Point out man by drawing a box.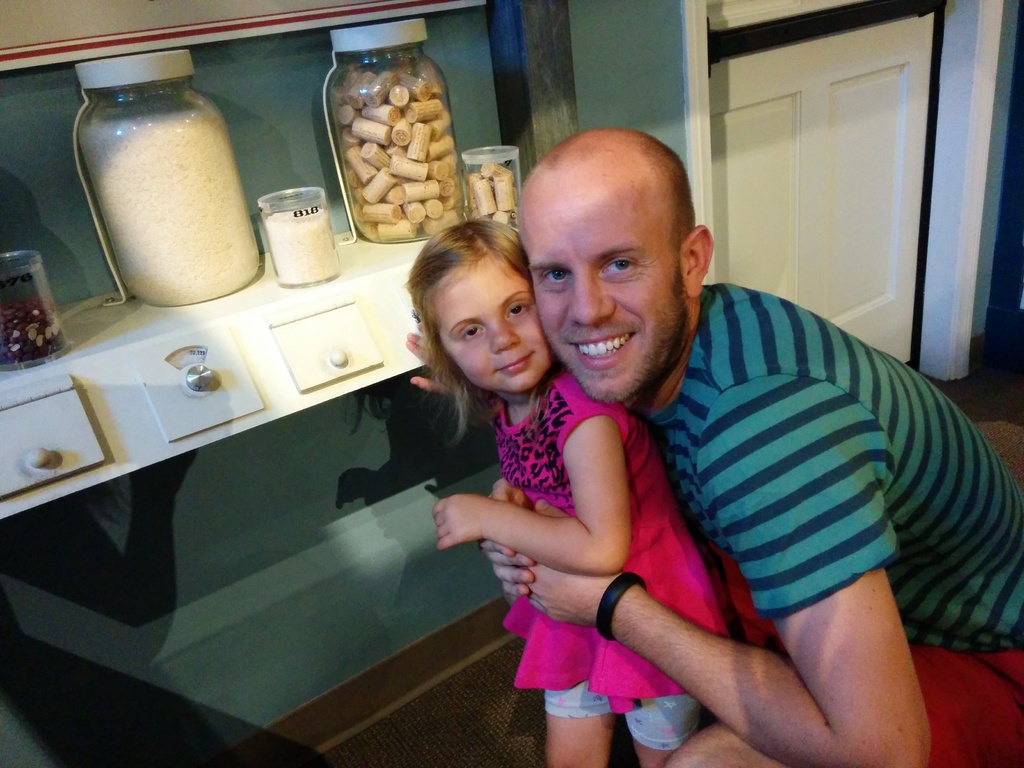
460, 129, 1020, 767.
